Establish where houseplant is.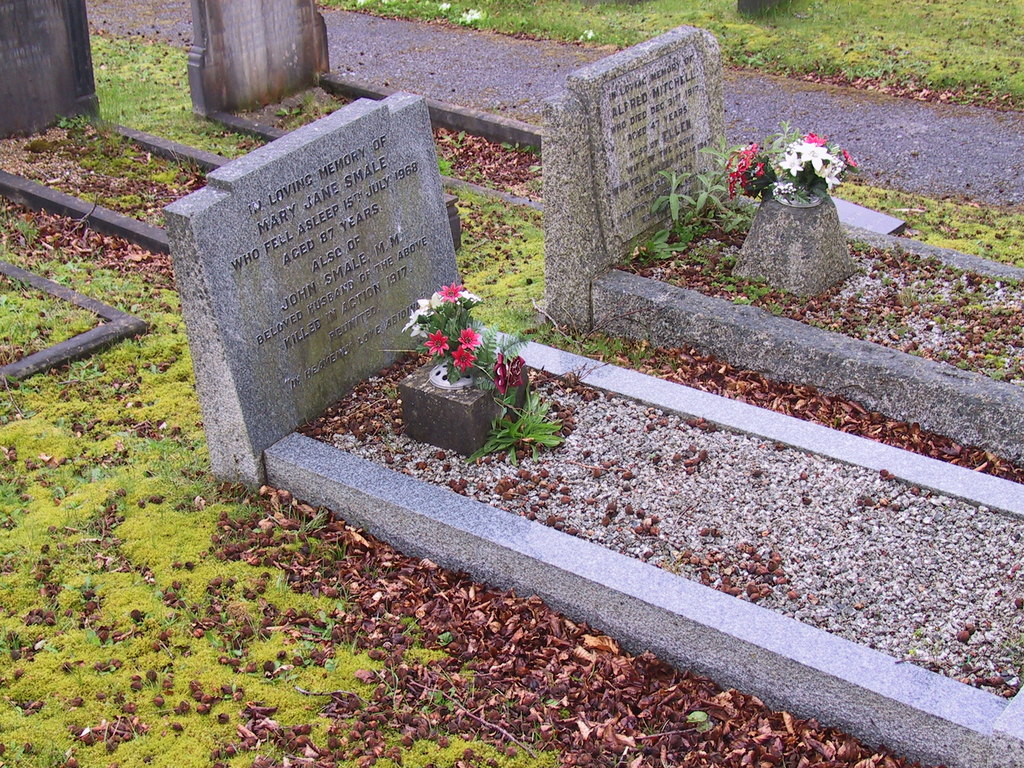
Established at box(387, 274, 534, 454).
